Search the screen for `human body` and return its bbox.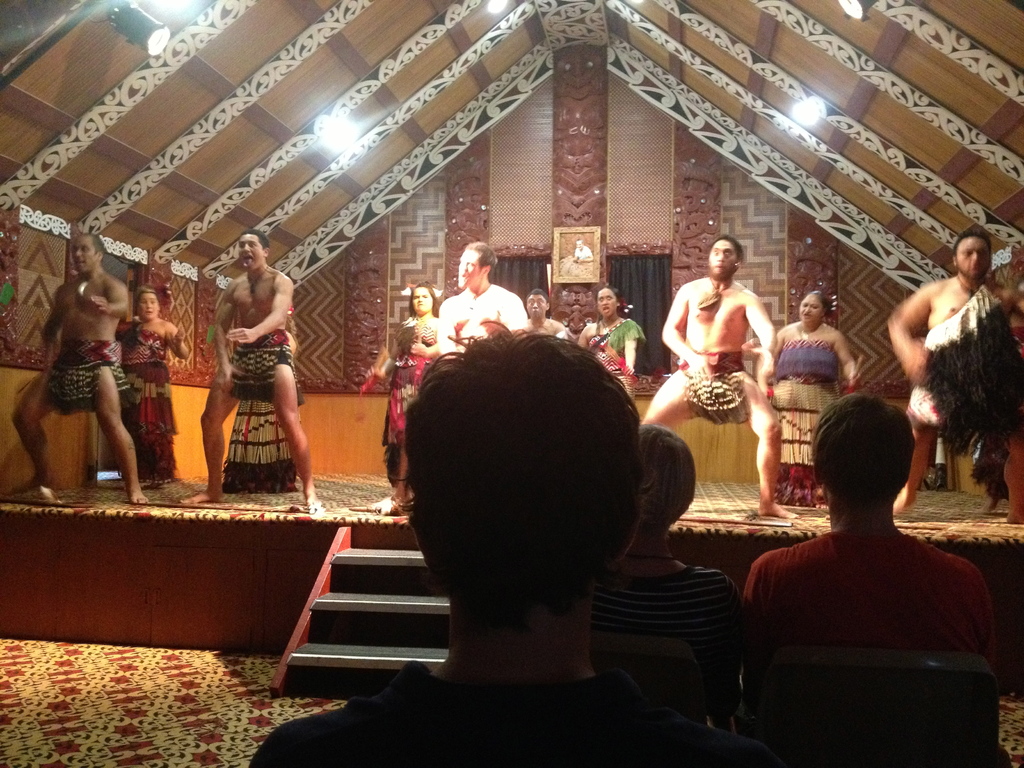
Found: select_region(641, 241, 789, 515).
